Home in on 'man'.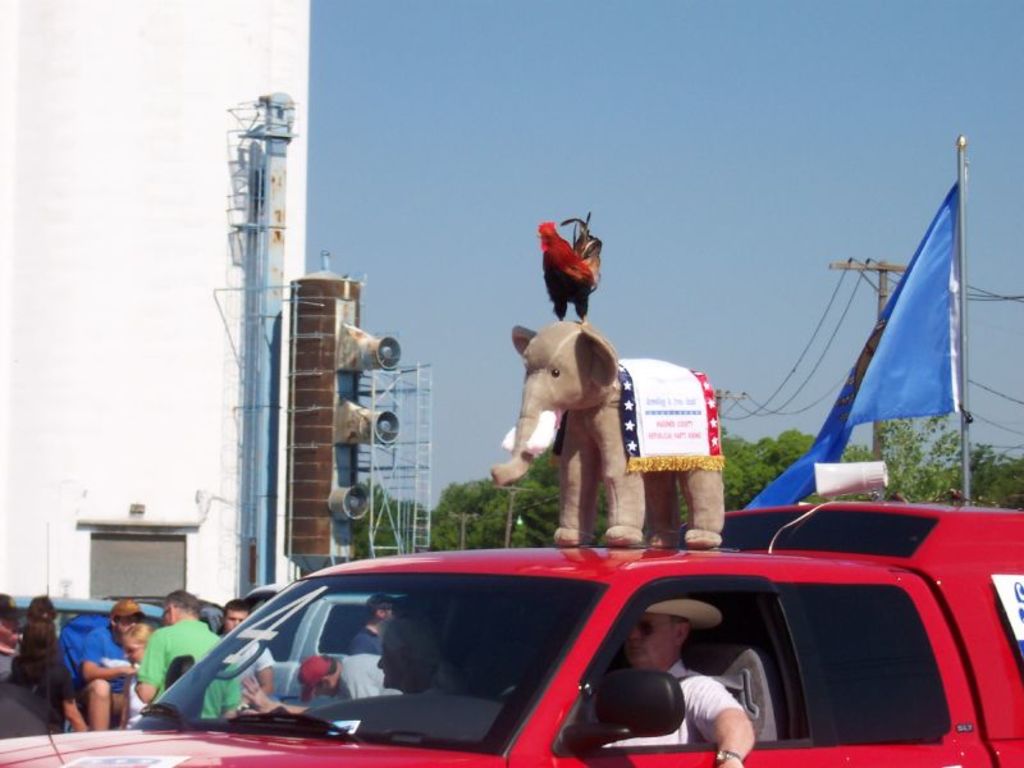
Homed in at x1=83, y1=602, x2=143, y2=719.
